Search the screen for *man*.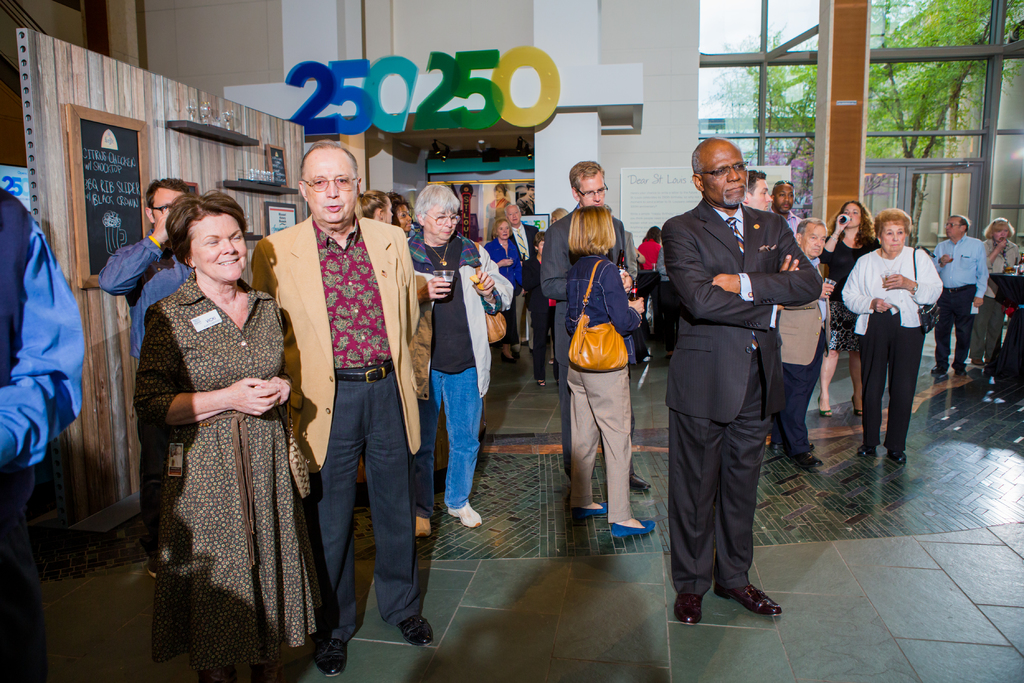
Found at detection(97, 181, 193, 360).
